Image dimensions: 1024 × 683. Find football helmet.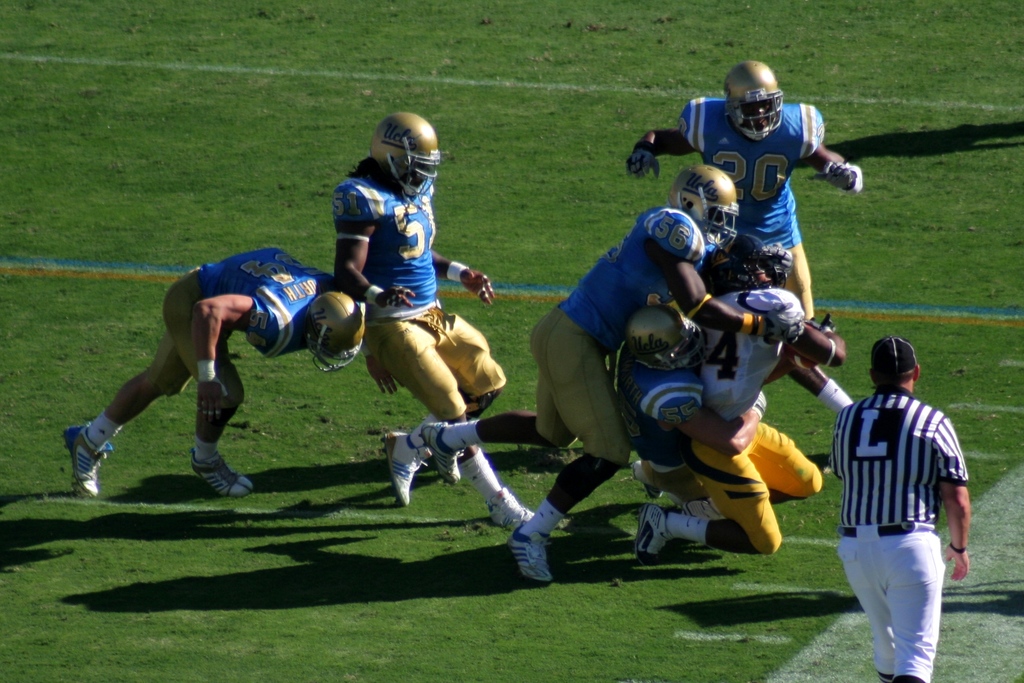
<box>302,288,374,372</box>.
